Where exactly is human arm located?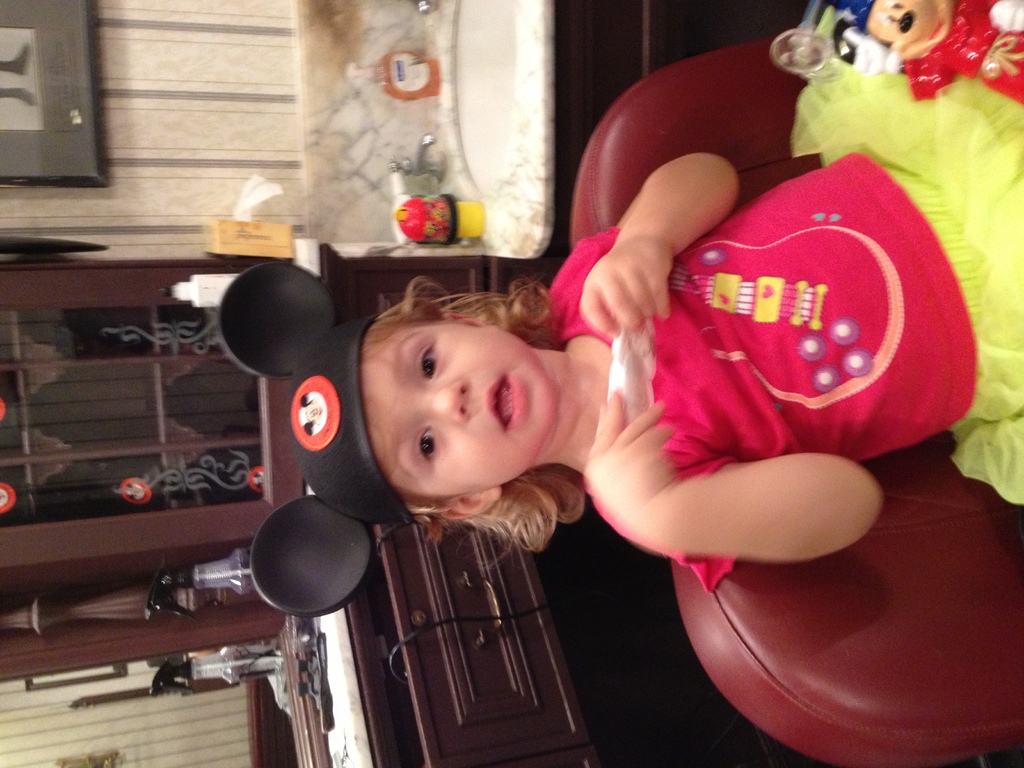
Its bounding box is 549/318/924/596.
